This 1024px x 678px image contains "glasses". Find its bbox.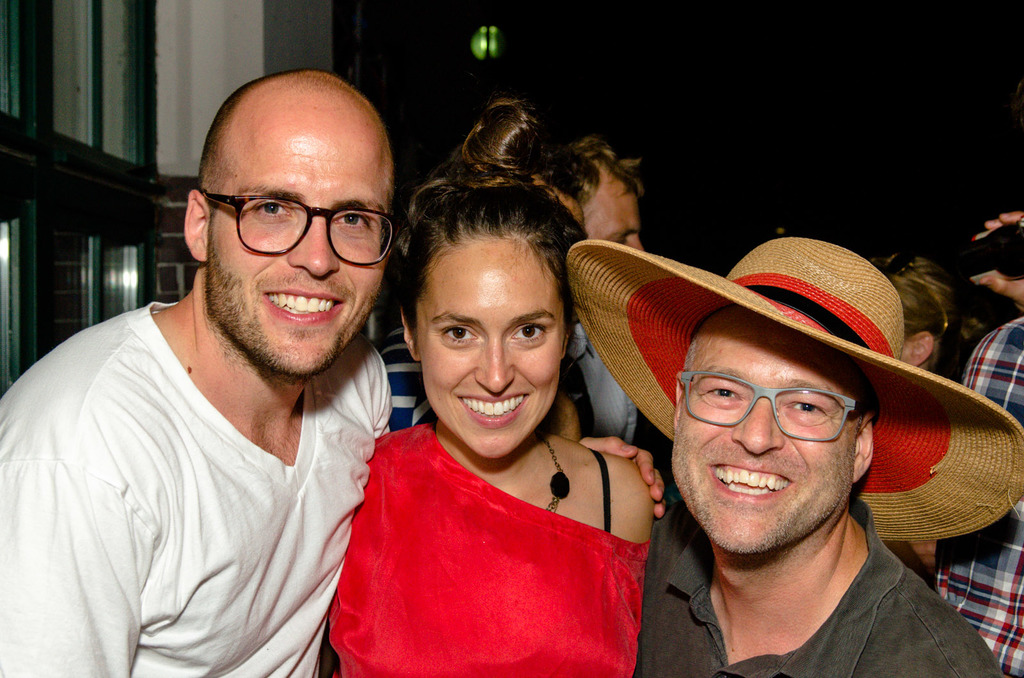
[672, 372, 868, 445].
